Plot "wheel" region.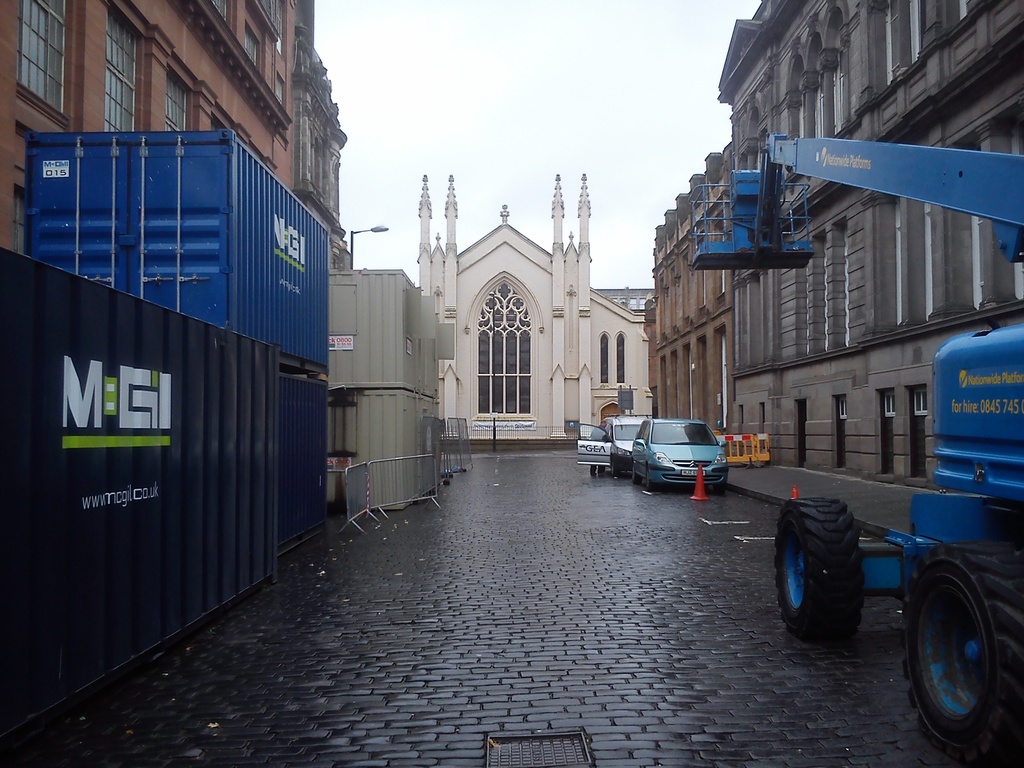
Plotted at bbox(774, 497, 865, 643).
